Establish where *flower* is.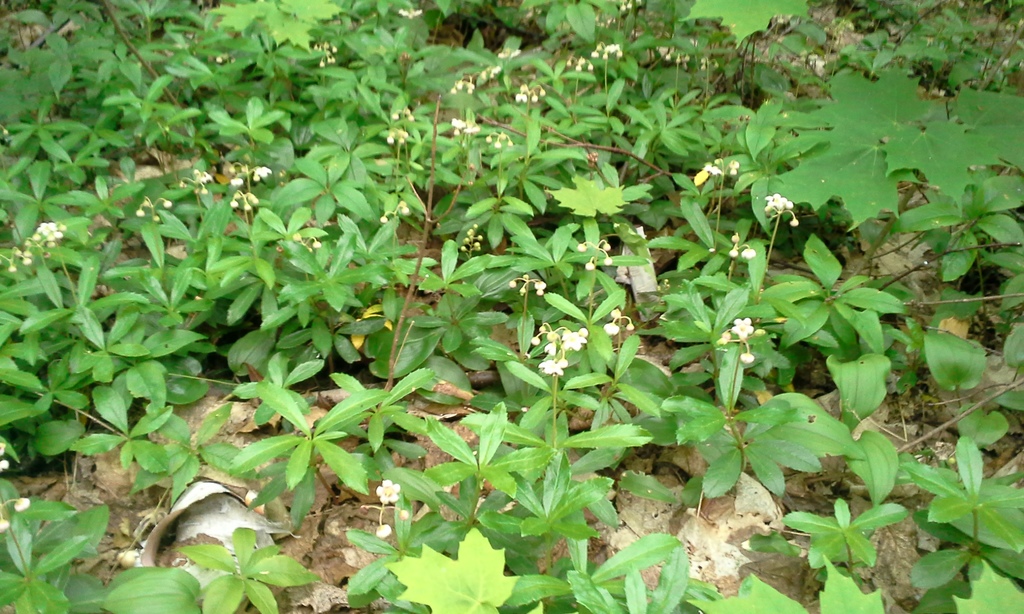
Established at left=561, top=327, right=585, bottom=352.
